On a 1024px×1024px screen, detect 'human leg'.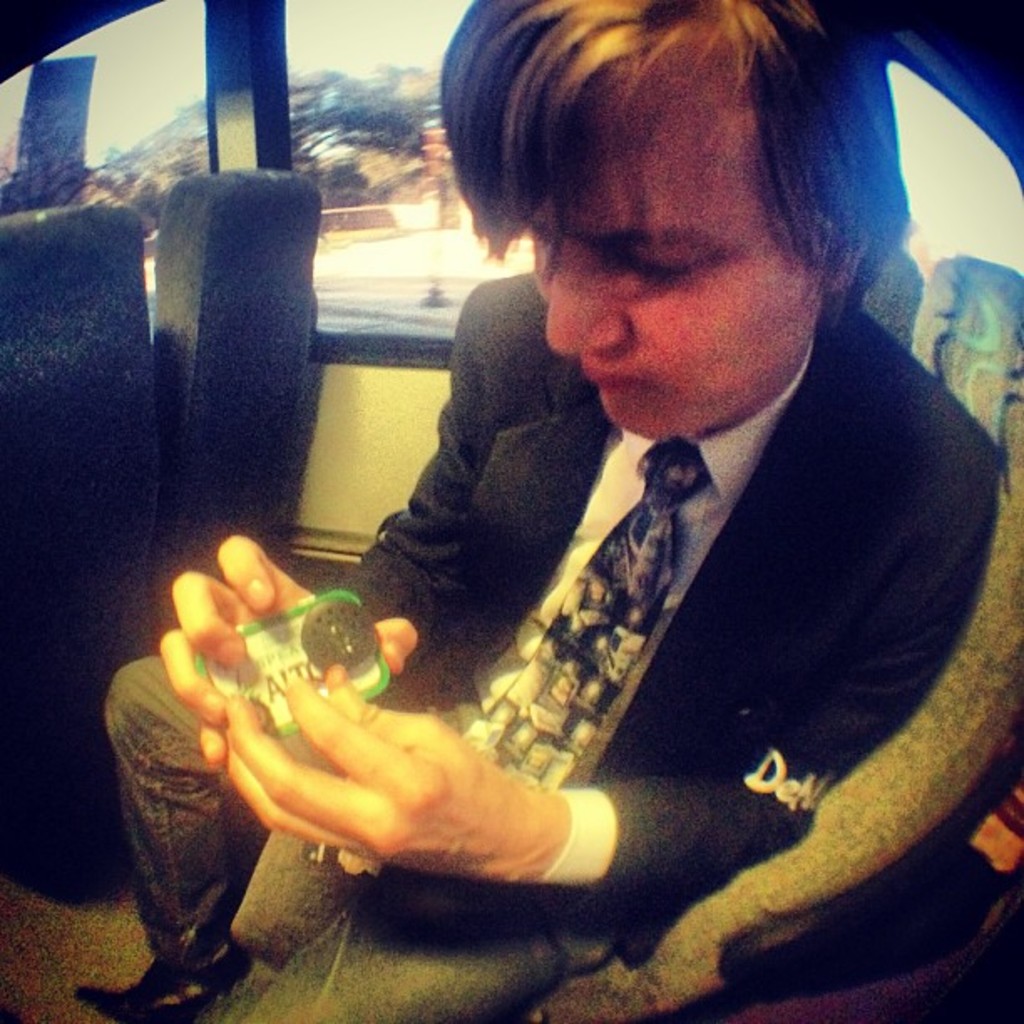
rect(92, 619, 479, 1021).
